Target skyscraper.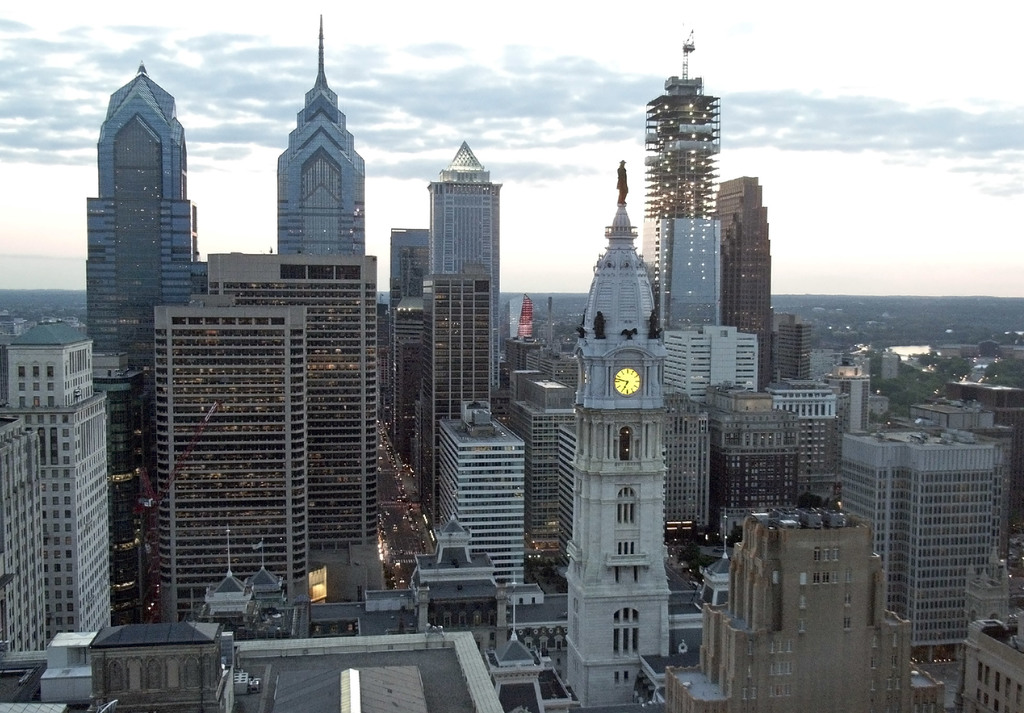
Target region: <region>420, 264, 490, 525</region>.
